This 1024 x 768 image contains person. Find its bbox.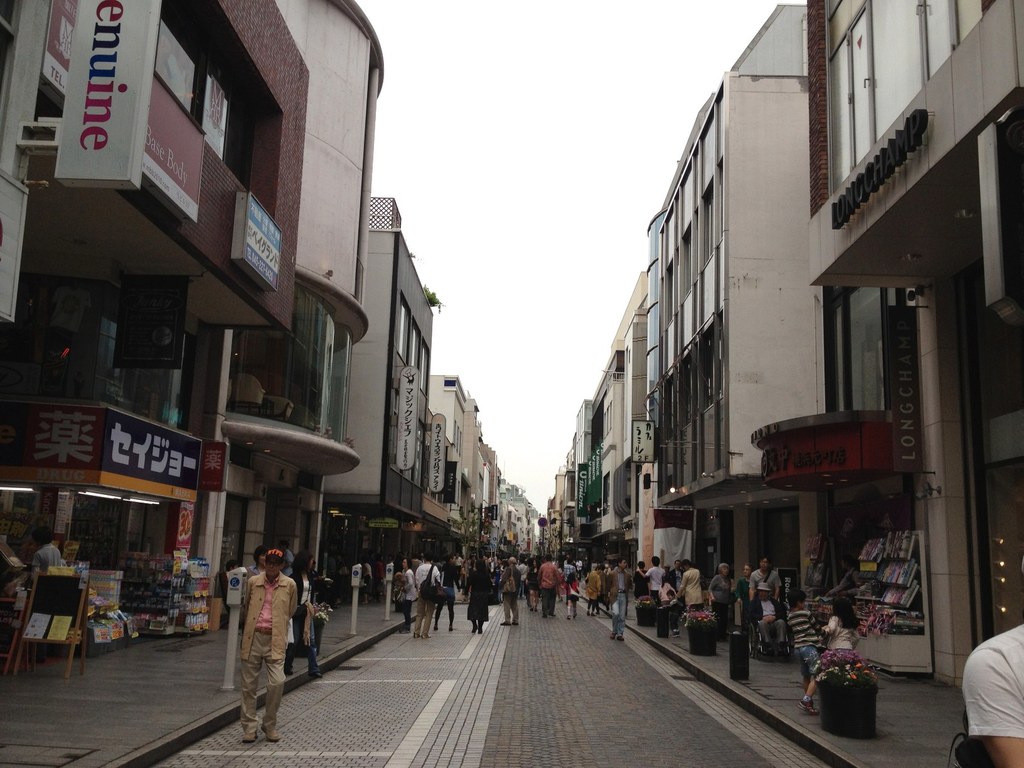
{"left": 678, "top": 557, "right": 705, "bottom": 617}.
